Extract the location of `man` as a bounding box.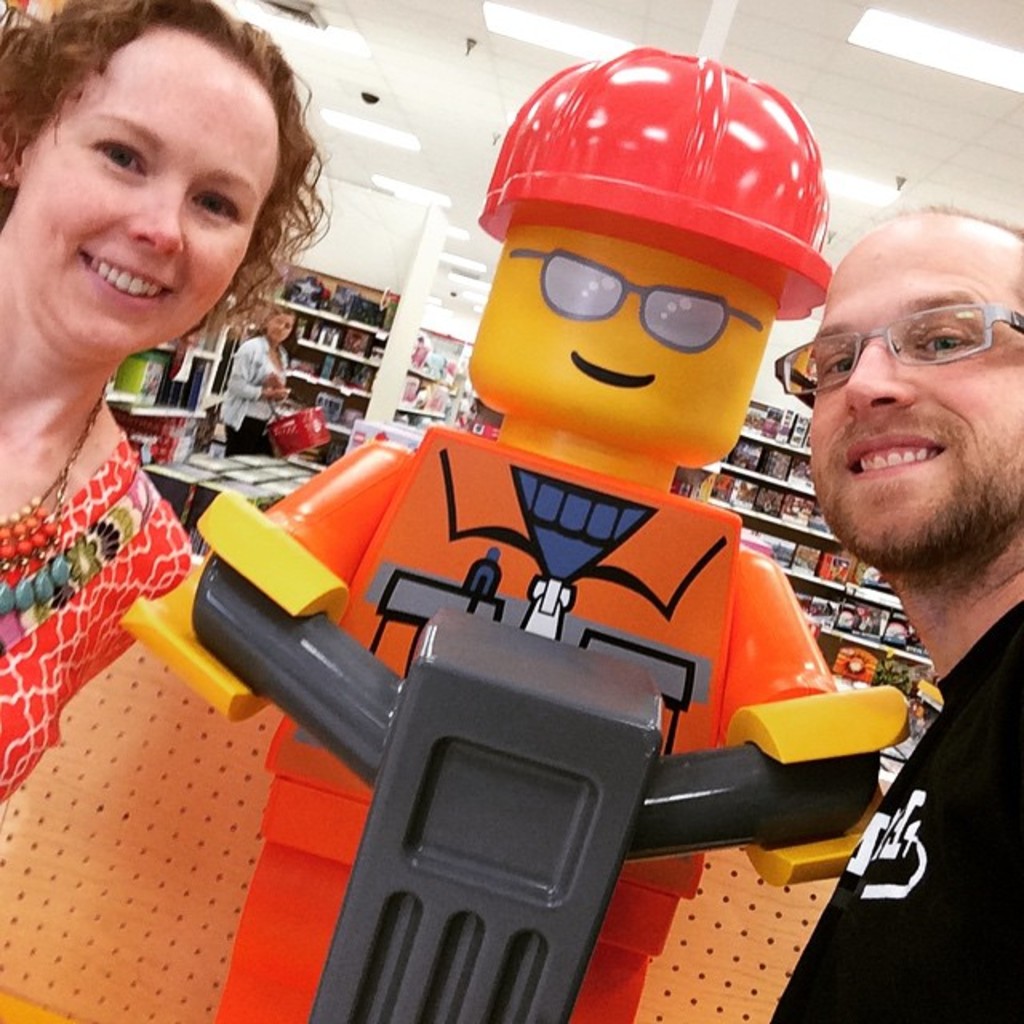
[x1=632, y1=154, x2=1023, y2=933].
